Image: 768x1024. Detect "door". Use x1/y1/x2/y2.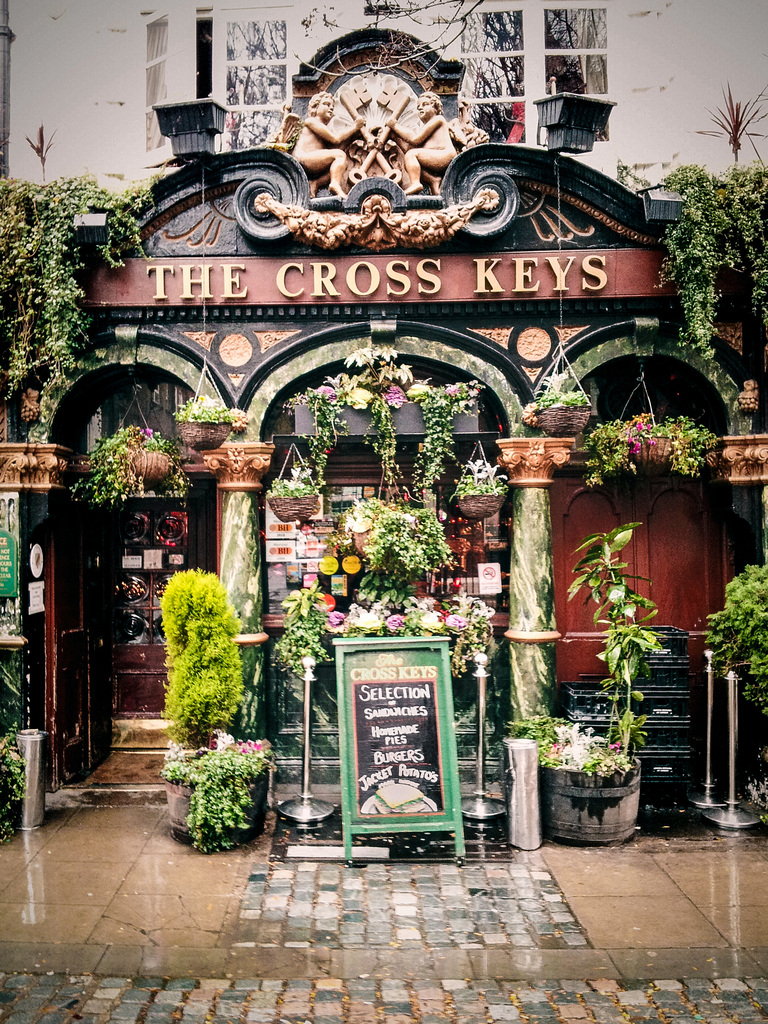
105/489/205/751.
